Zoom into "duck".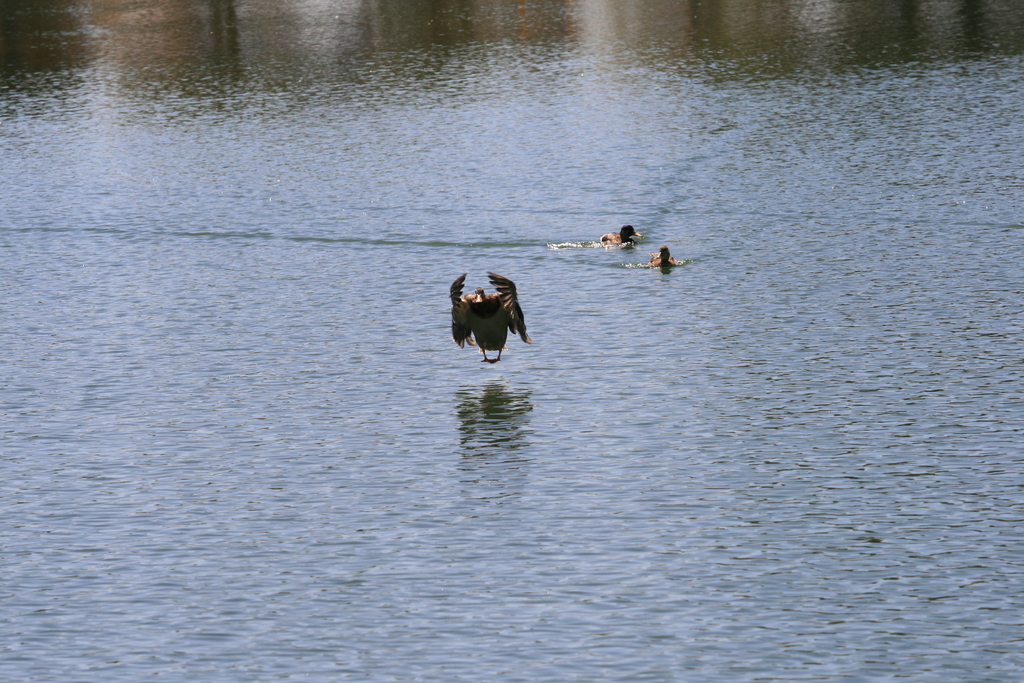
Zoom target: bbox=(649, 240, 682, 270).
